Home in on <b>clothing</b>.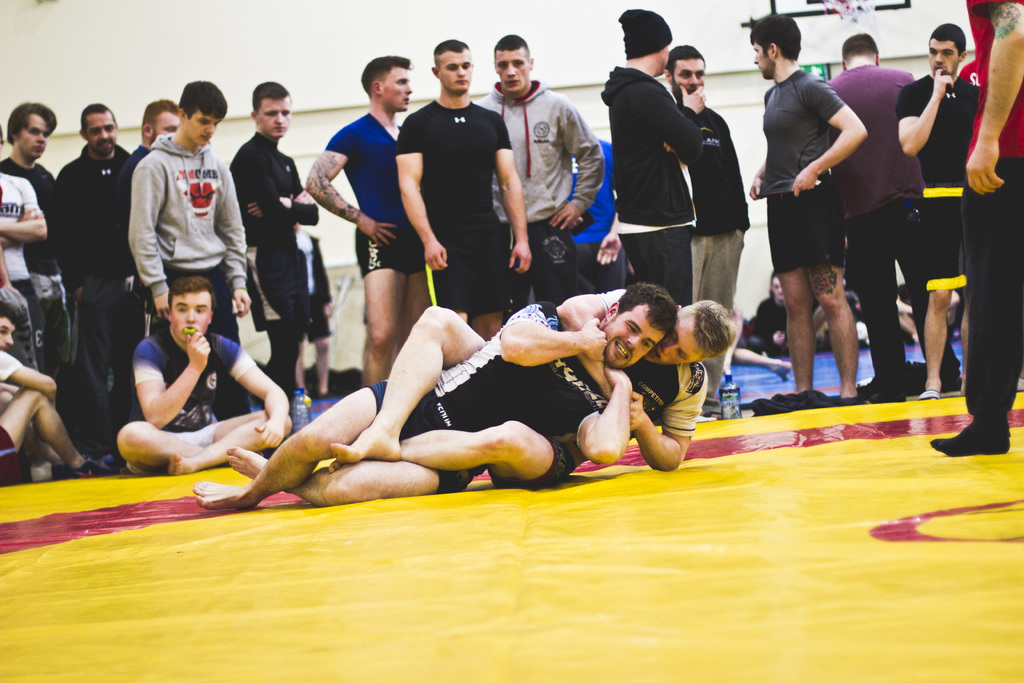
Homed in at l=111, t=149, r=145, b=286.
